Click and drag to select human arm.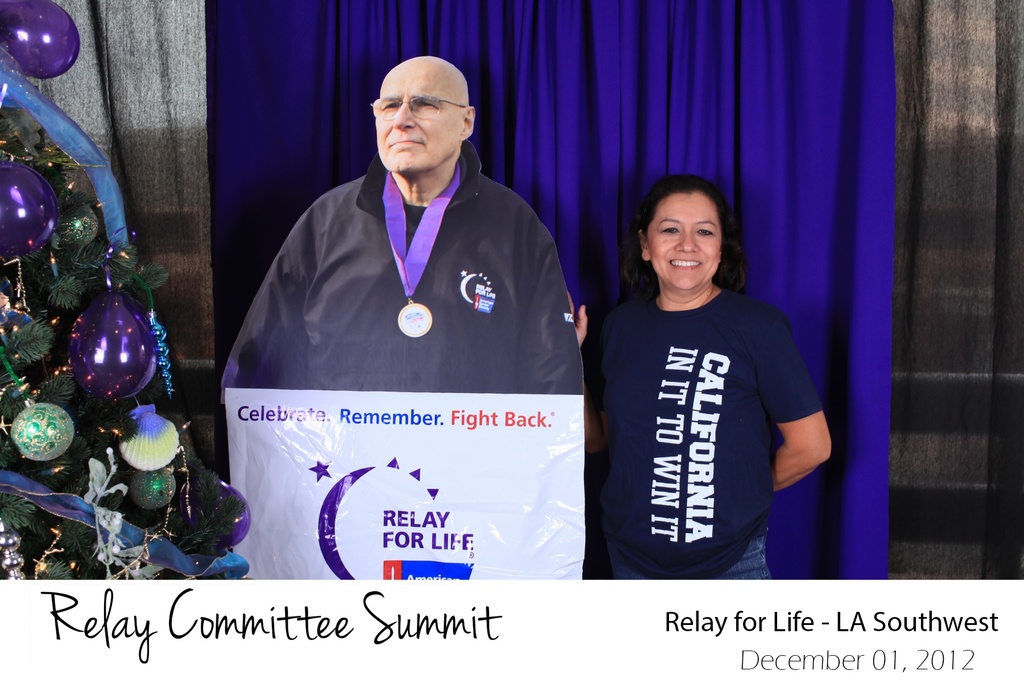
Selection: [x1=566, y1=291, x2=615, y2=462].
